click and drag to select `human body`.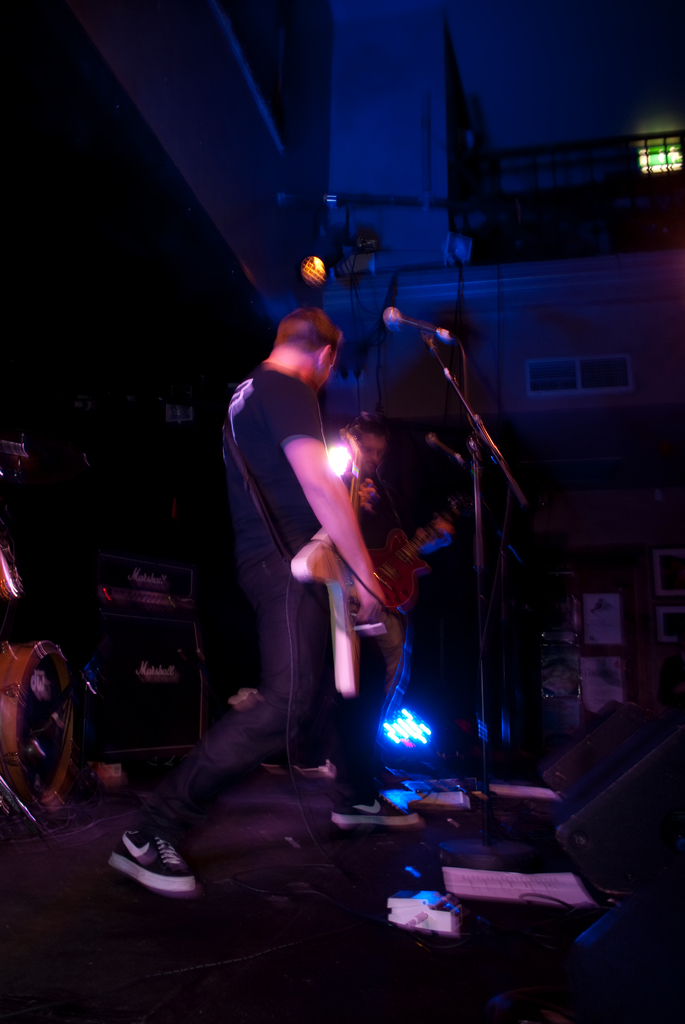
Selection: {"x1": 215, "y1": 251, "x2": 441, "y2": 844}.
